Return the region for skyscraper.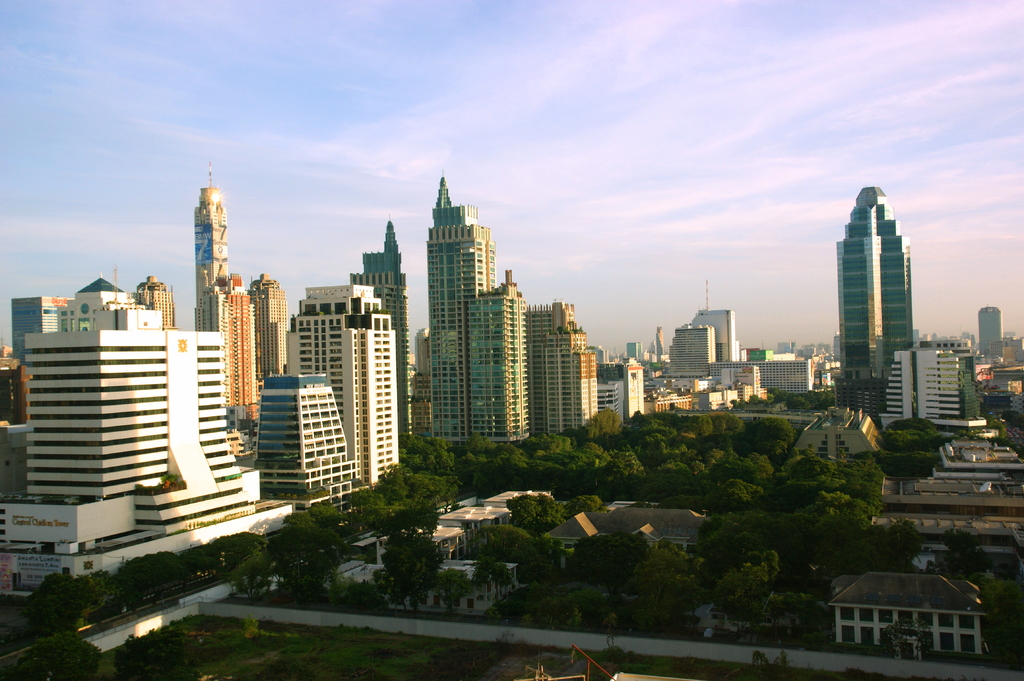
BBox(835, 183, 912, 412).
